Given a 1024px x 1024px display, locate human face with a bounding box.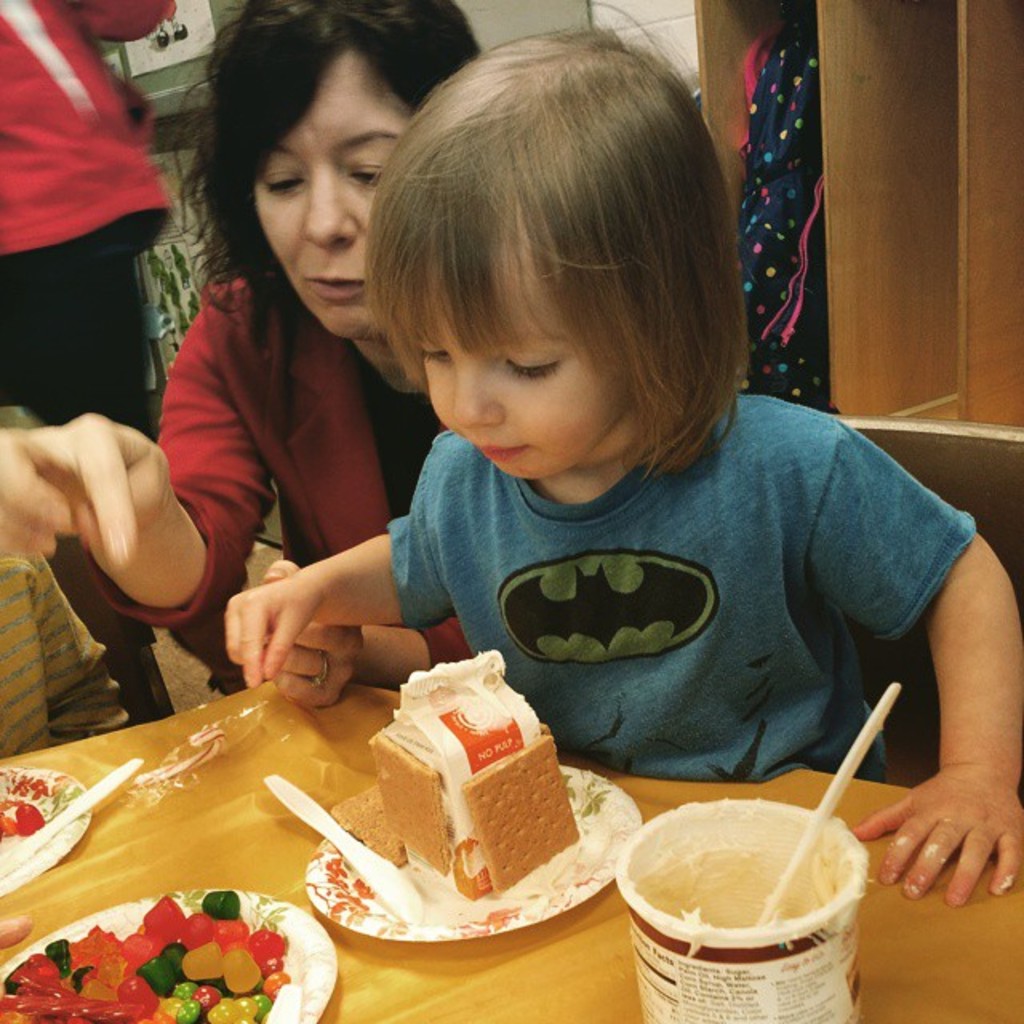
Located: locate(258, 56, 416, 338).
